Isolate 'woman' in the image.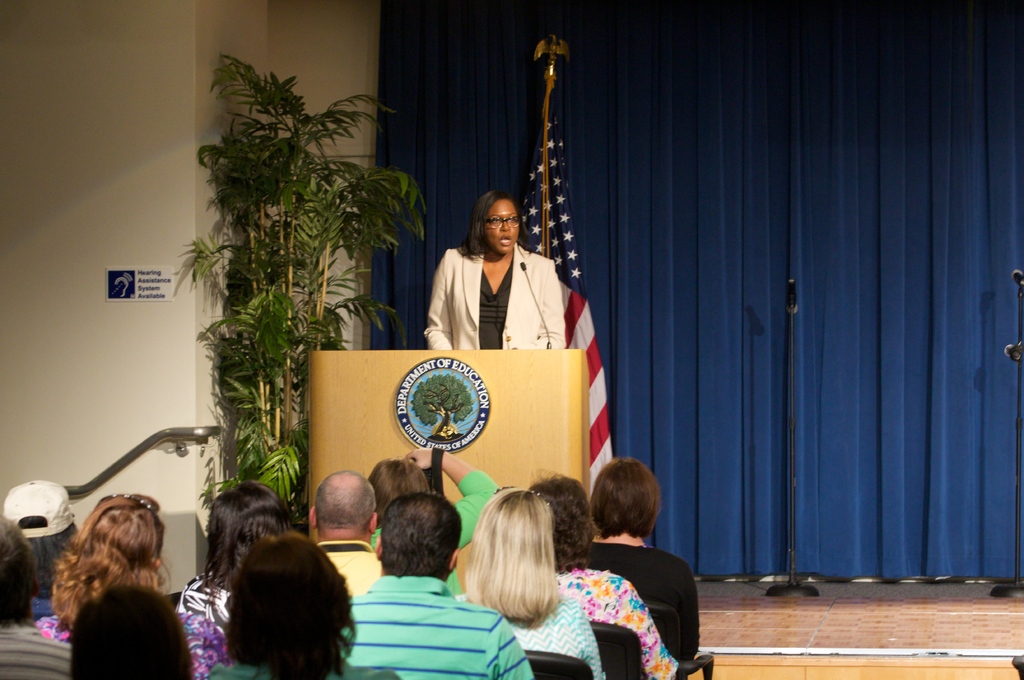
Isolated region: (left=32, top=489, right=236, bottom=679).
